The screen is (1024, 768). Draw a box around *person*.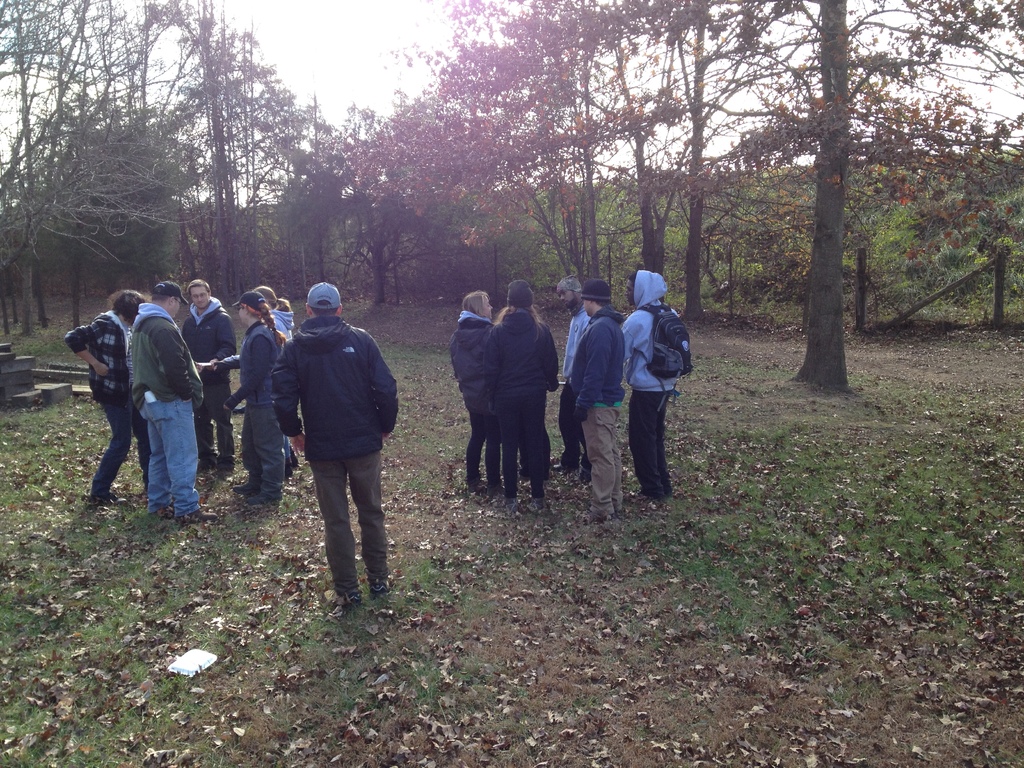
554, 274, 588, 475.
